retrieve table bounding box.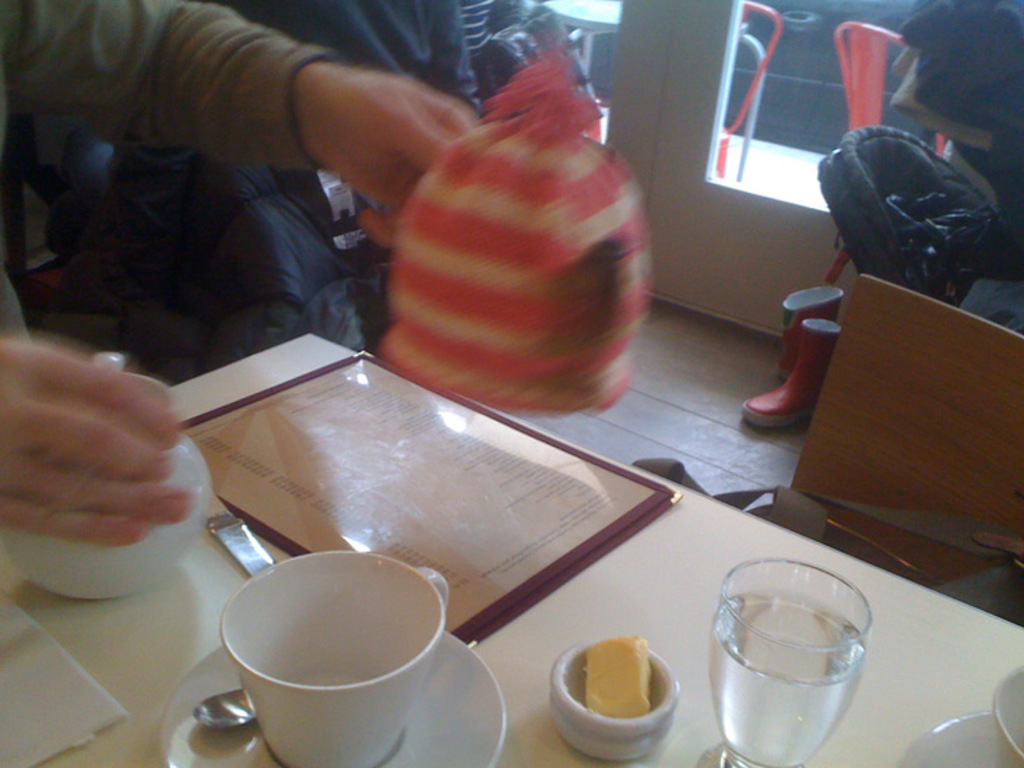
Bounding box: box(0, 327, 1023, 767).
